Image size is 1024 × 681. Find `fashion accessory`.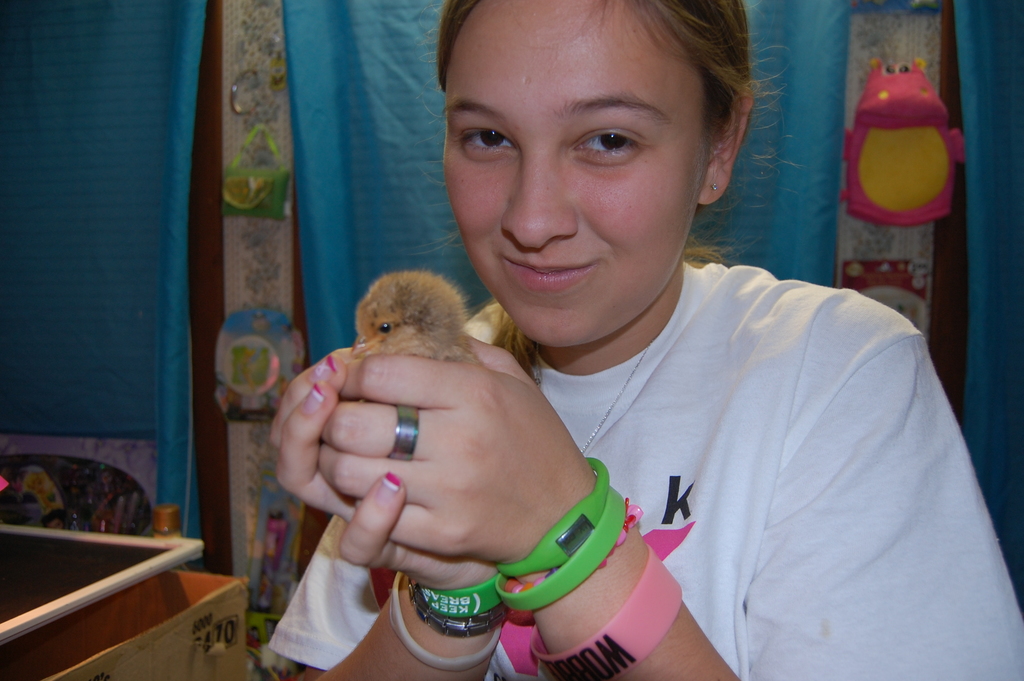
locate(579, 349, 646, 454).
